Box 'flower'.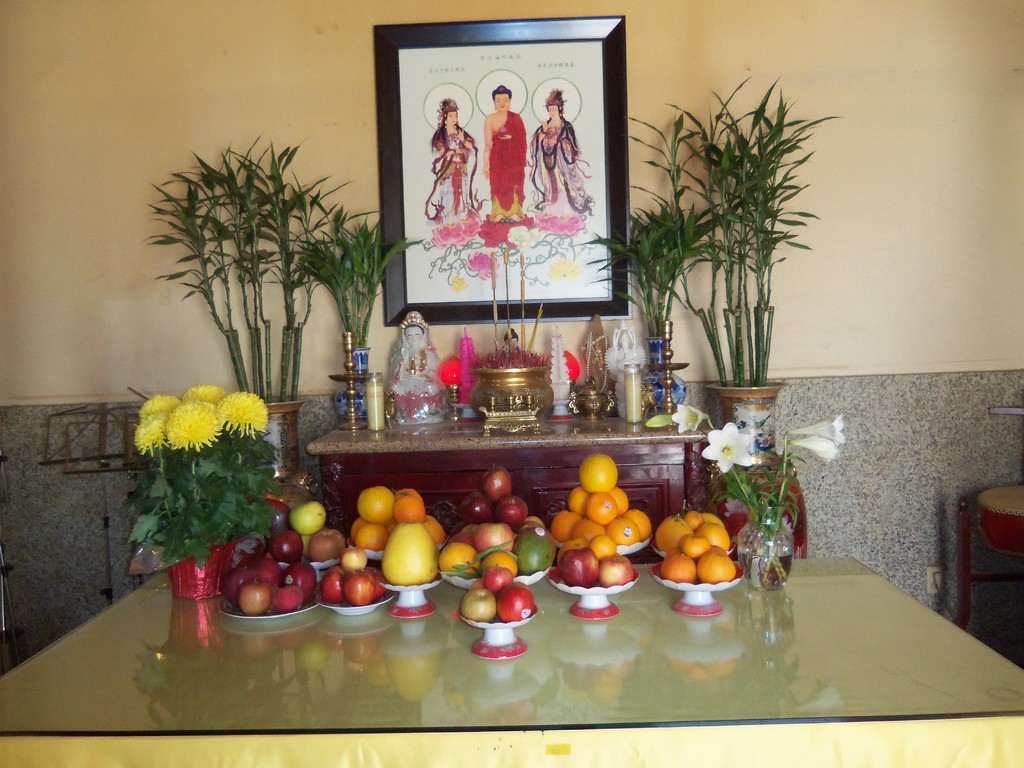
Rect(505, 227, 543, 254).
